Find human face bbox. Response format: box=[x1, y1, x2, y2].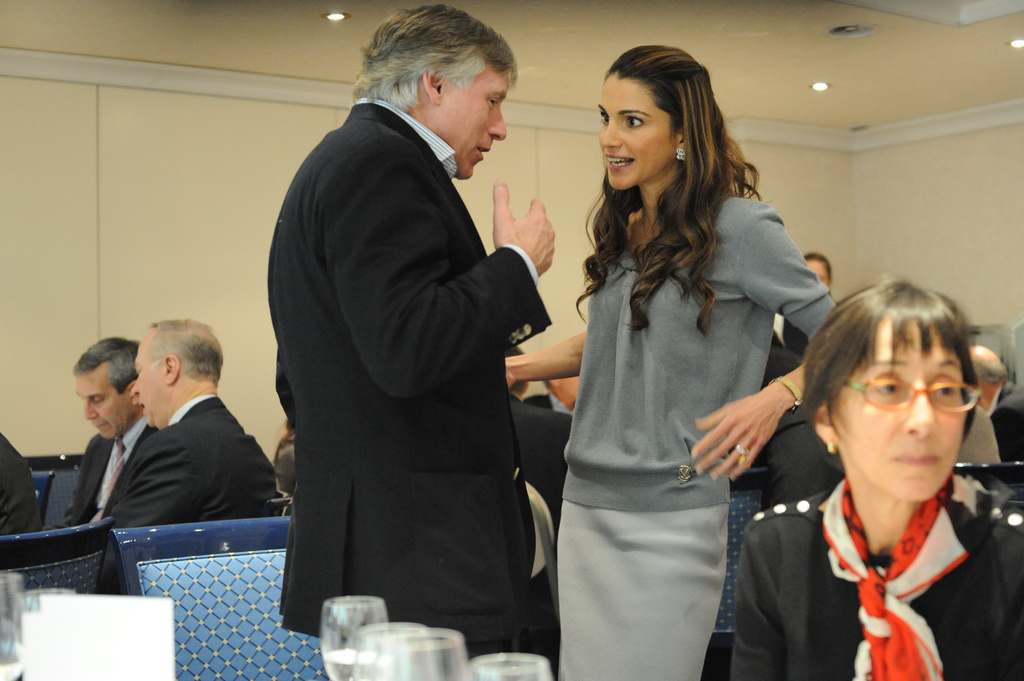
box=[834, 314, 964, 504].
